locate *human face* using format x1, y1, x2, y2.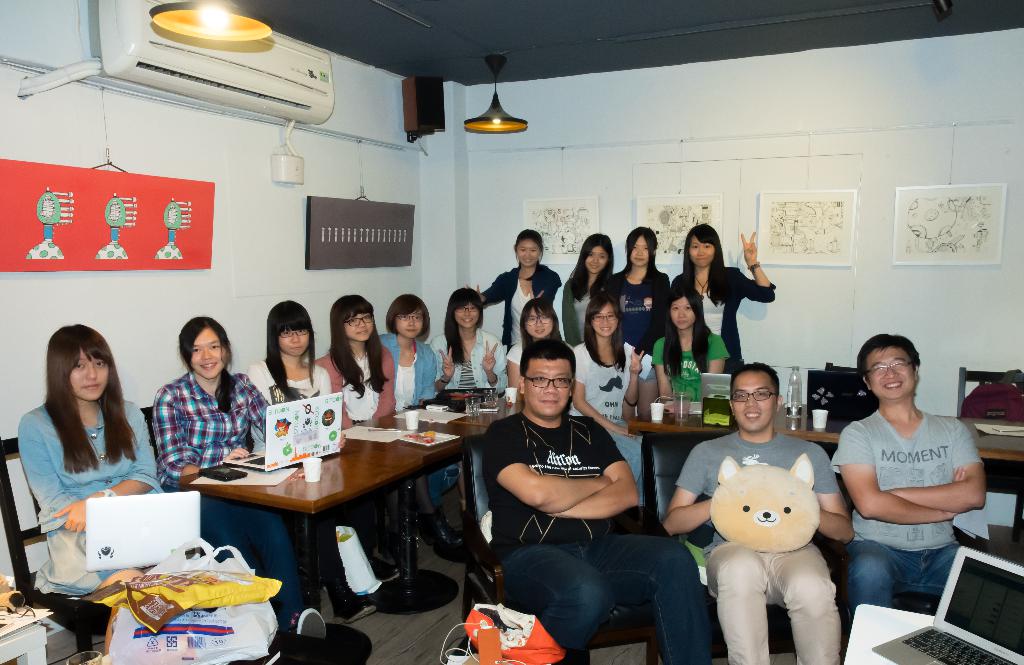
518, 240, 540, 263.
